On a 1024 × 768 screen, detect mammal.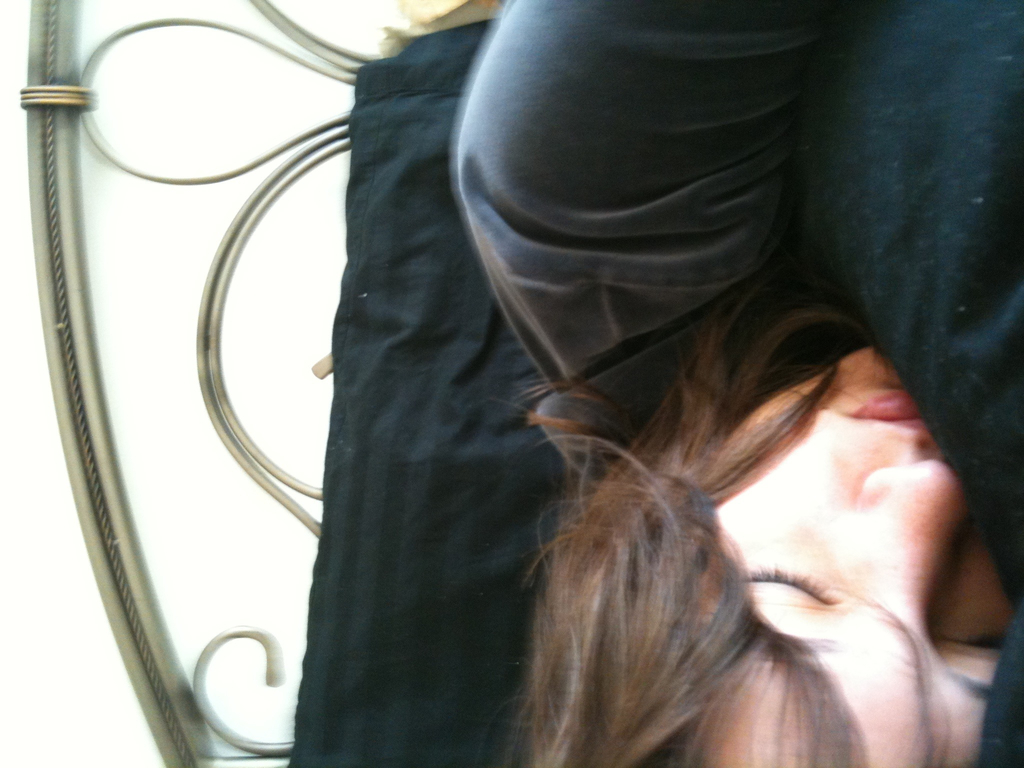
pyautogui.locateOnScreen(424, 0, 1017, 767).
